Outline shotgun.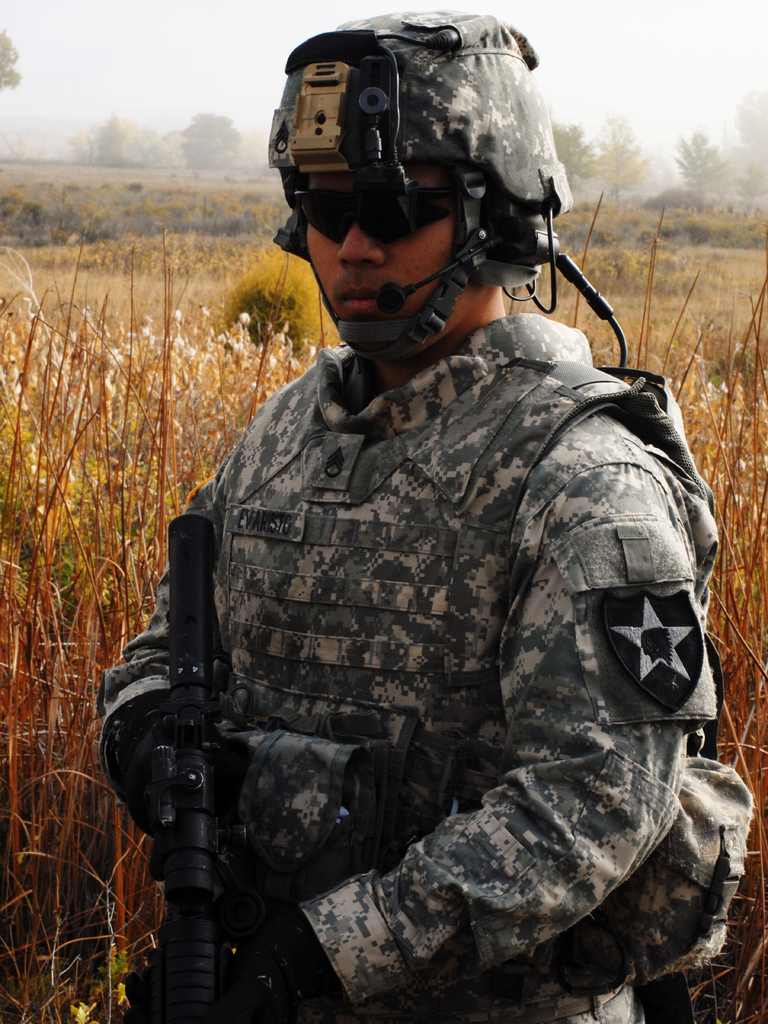
Outline: [x1=123, y1=509, x2=241, y2=1023].
